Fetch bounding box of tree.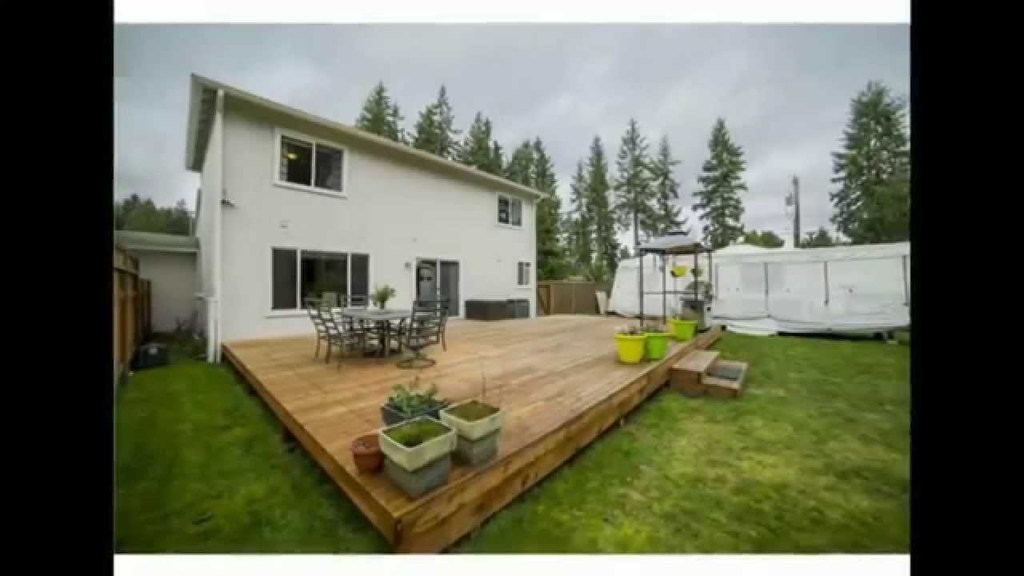
Bbox: left=827, top=62, right=915, bottom=254.
